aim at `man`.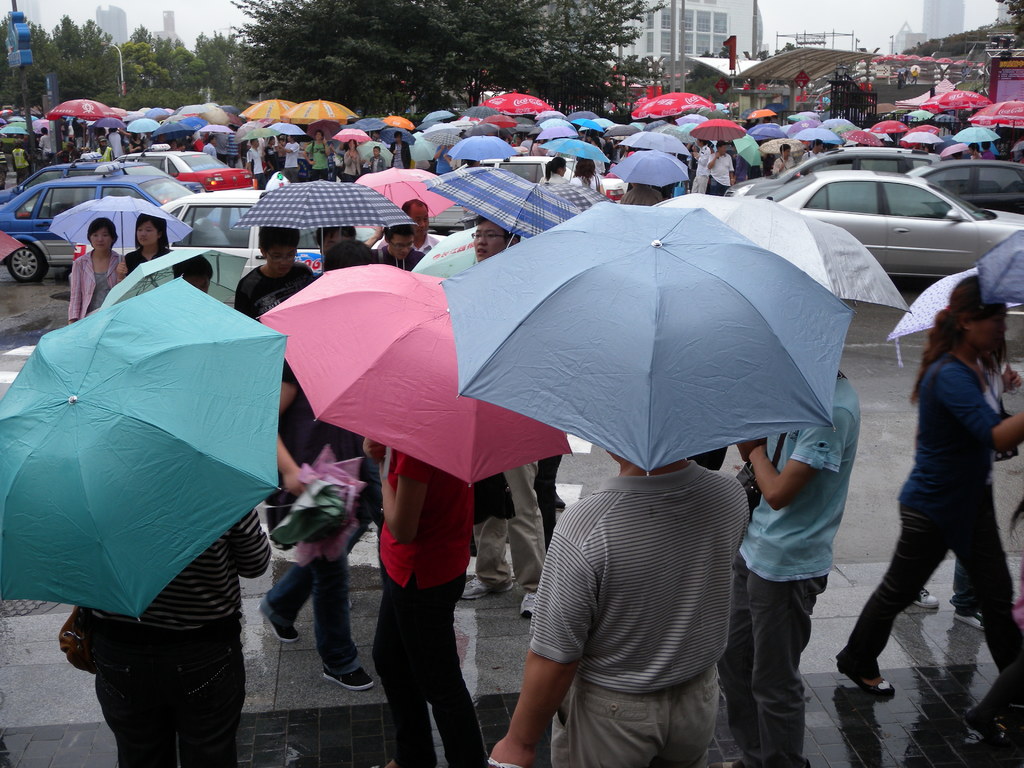
Aimed at (490,450,747,767).
